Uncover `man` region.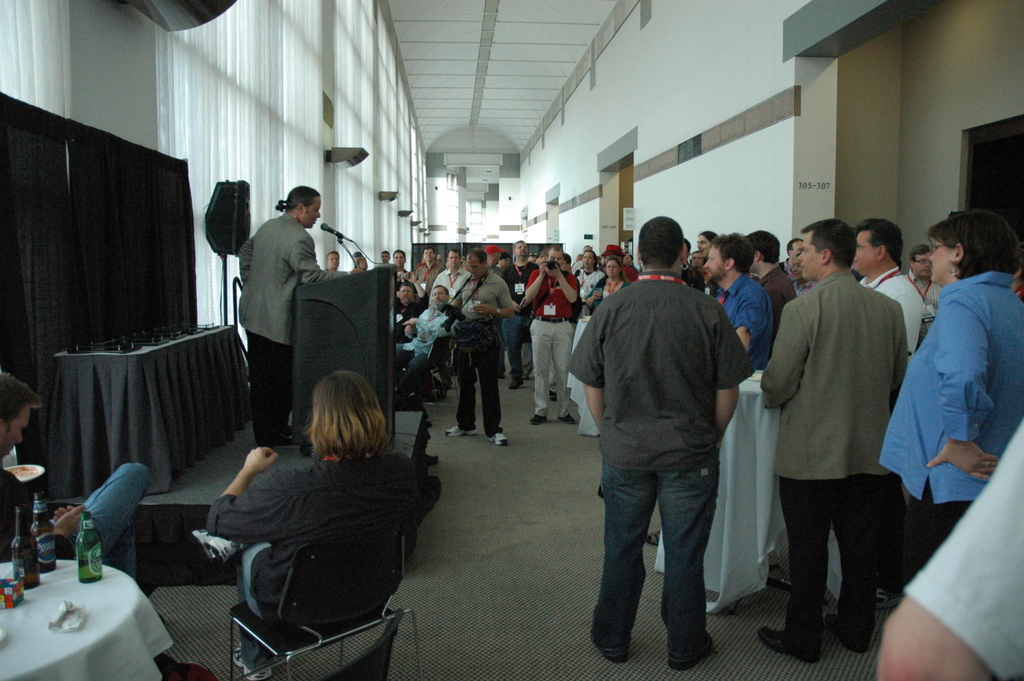
Uncovered: rect(435, 242, 475, 305).
